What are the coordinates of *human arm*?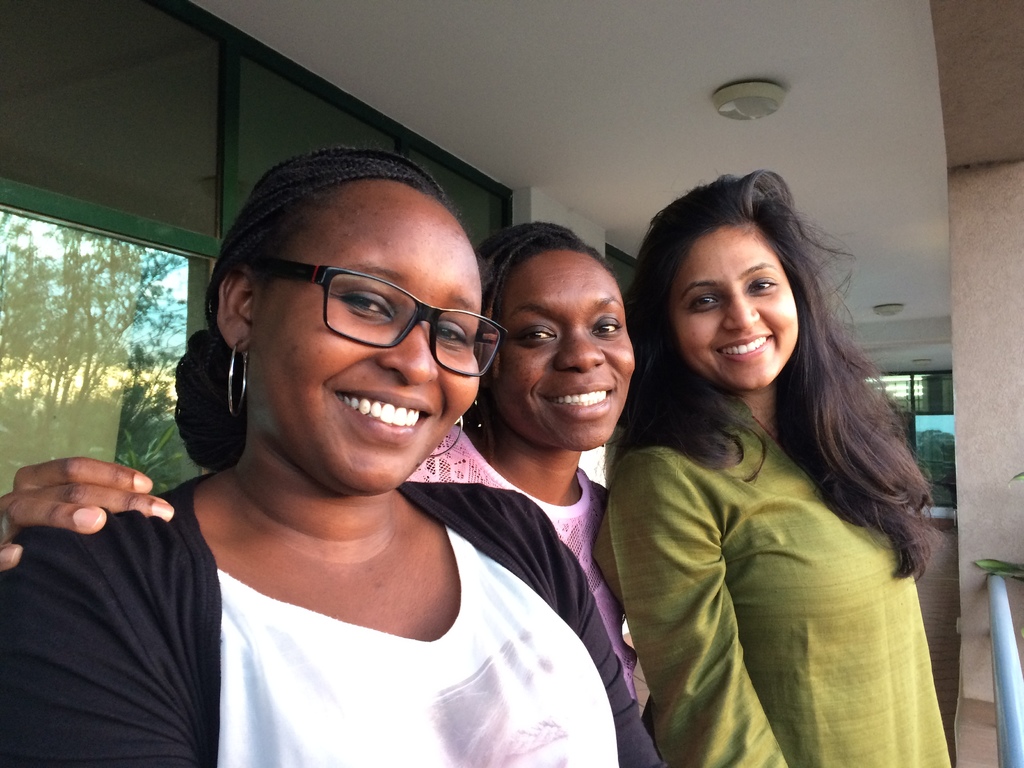
rect(593, 452, 805, 767).
